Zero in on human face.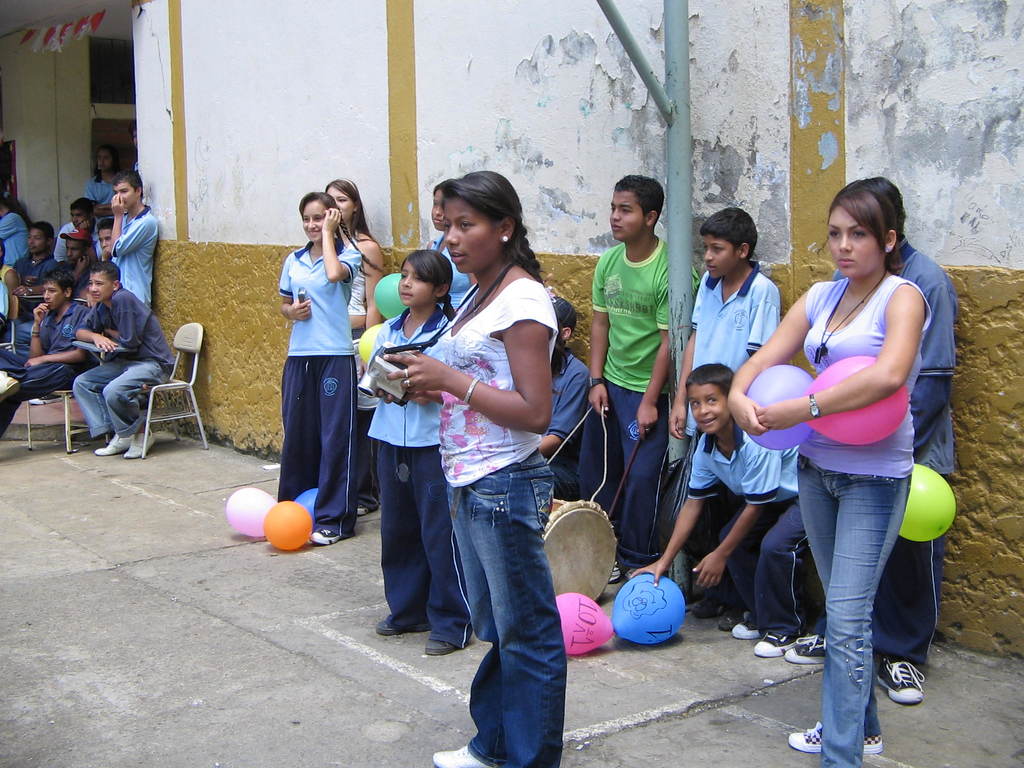
Zeroed in: {"left": 329, "top": 186, "right": 355, "bottom": 223}.
